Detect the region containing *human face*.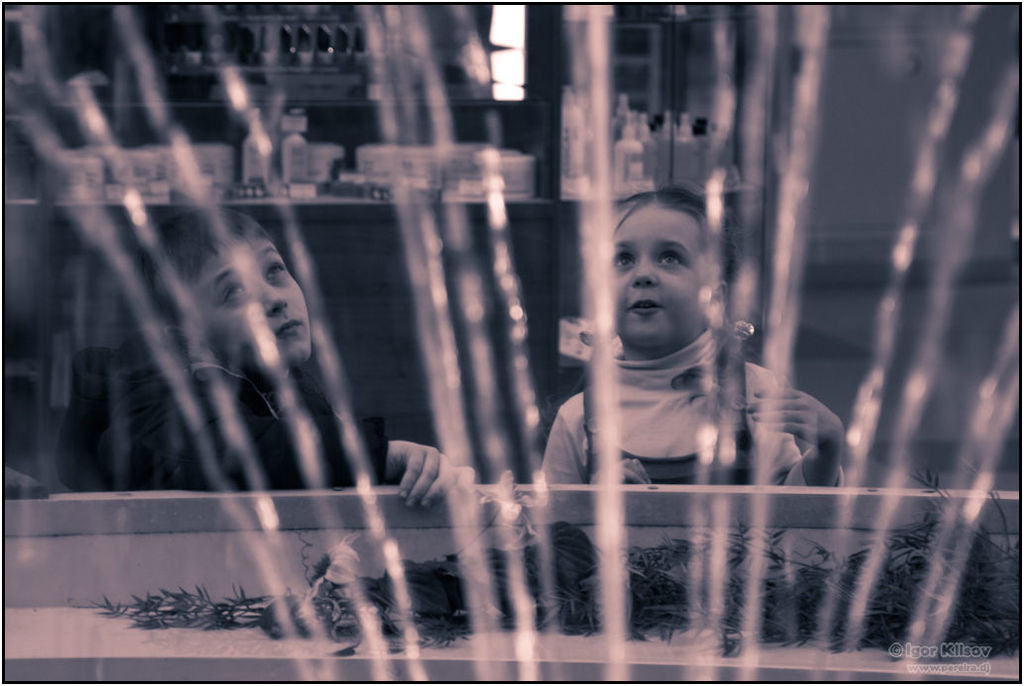
{"x1": 187, "y1": 237, "x2": 319, "y2": 369}.
